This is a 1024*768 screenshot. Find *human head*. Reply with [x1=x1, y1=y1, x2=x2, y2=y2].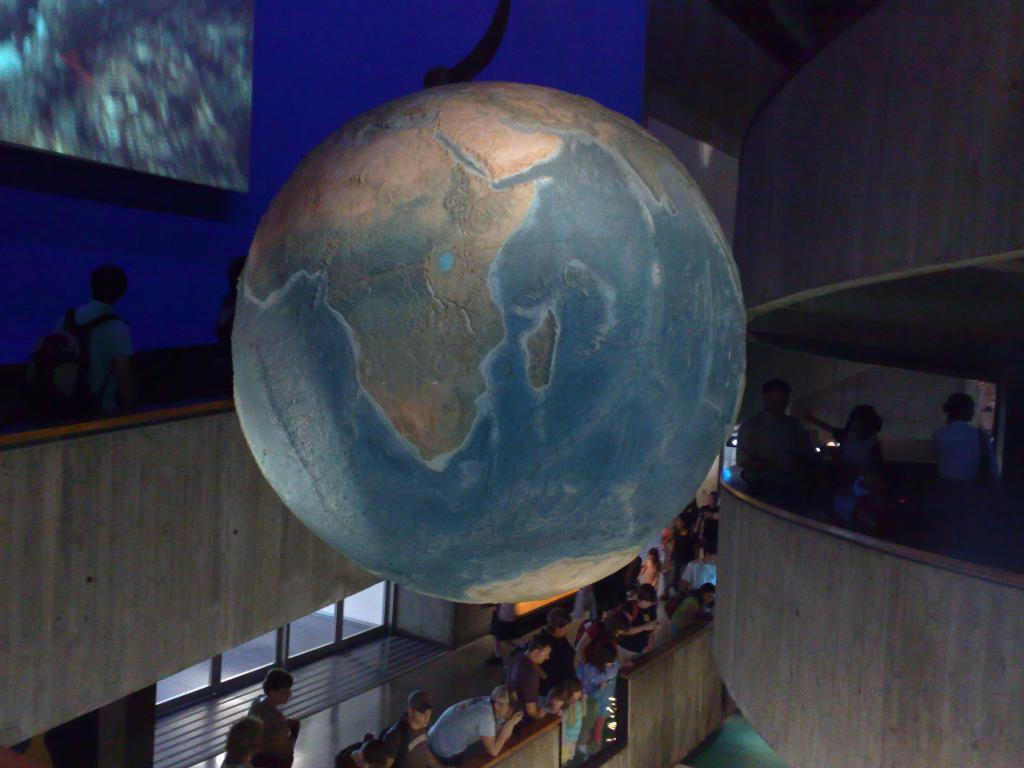
[x1=693, y1=581, x2=718, y2=609].
